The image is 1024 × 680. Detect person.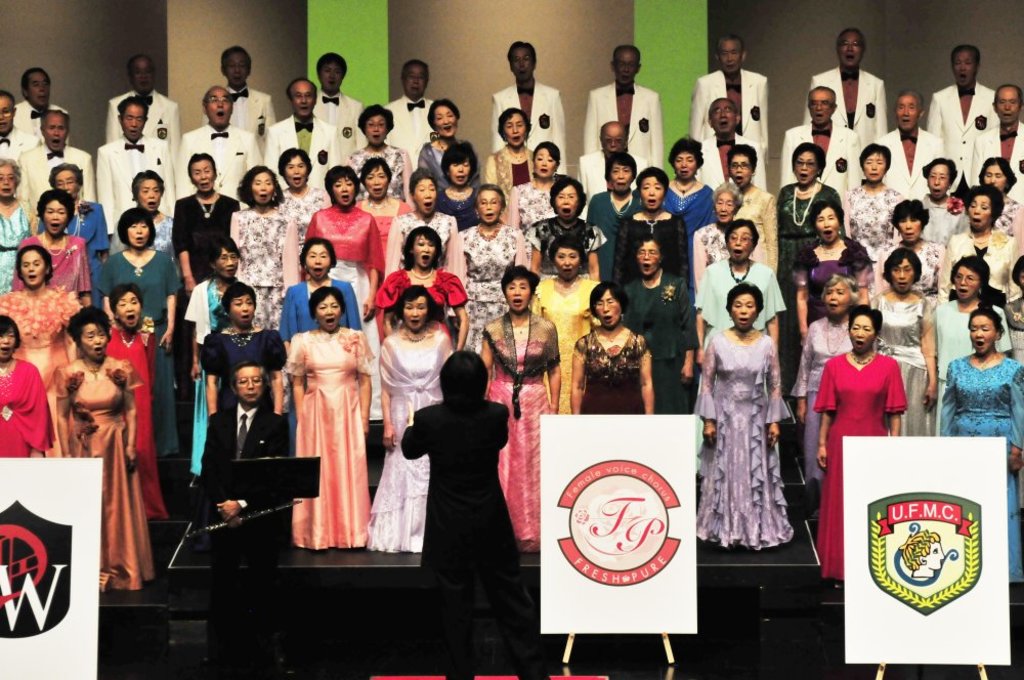
Detection: [x1=197, y1=328, x2=295, y2=670].
